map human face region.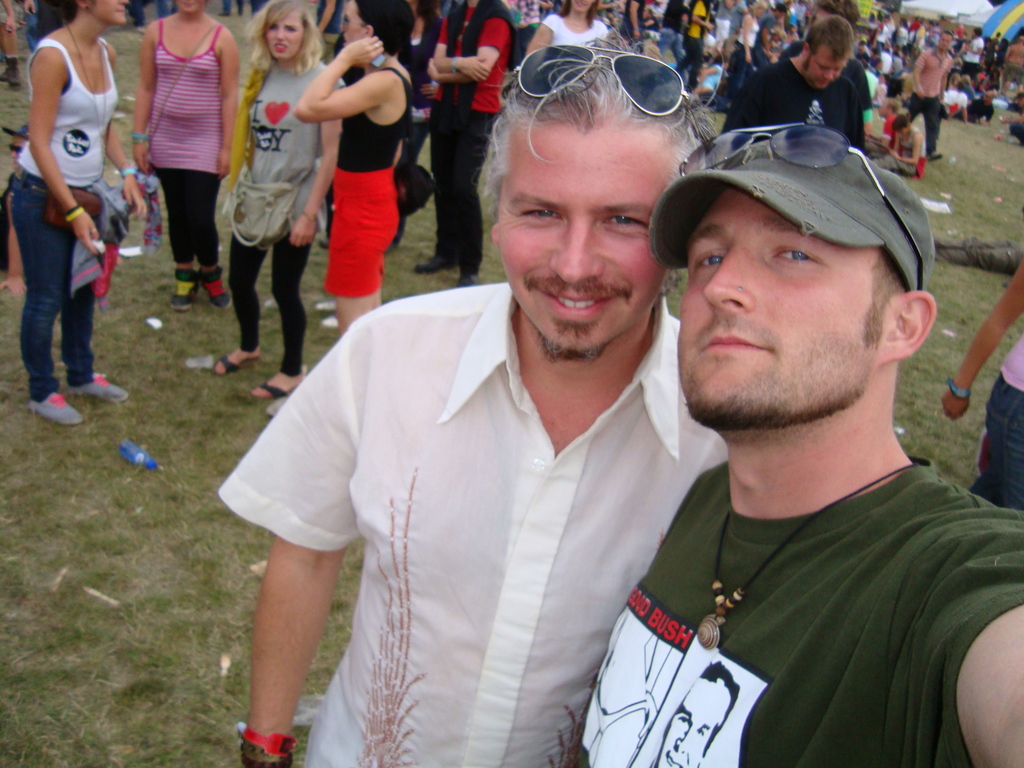
Mapped to (x1=339, y1=0, x2=366, y2=51).
